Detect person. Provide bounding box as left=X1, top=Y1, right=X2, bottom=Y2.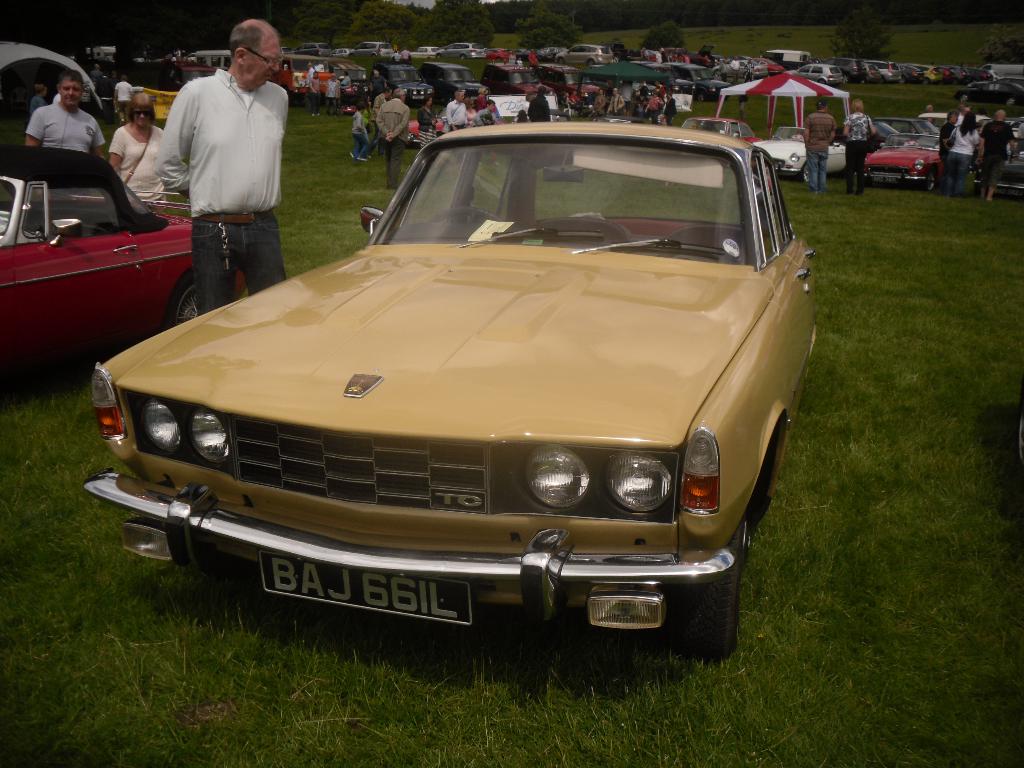
left=374, top=88, right=412, bottom=192.
